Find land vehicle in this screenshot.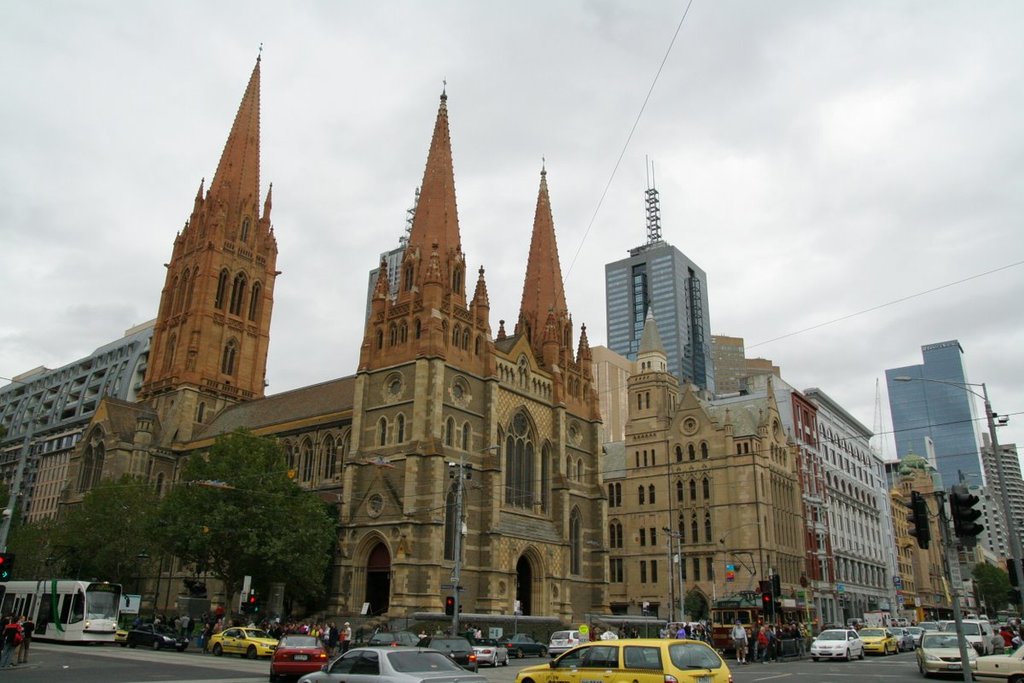
The bounding box for land vehicle is detection(918, 620, 941, 633).
